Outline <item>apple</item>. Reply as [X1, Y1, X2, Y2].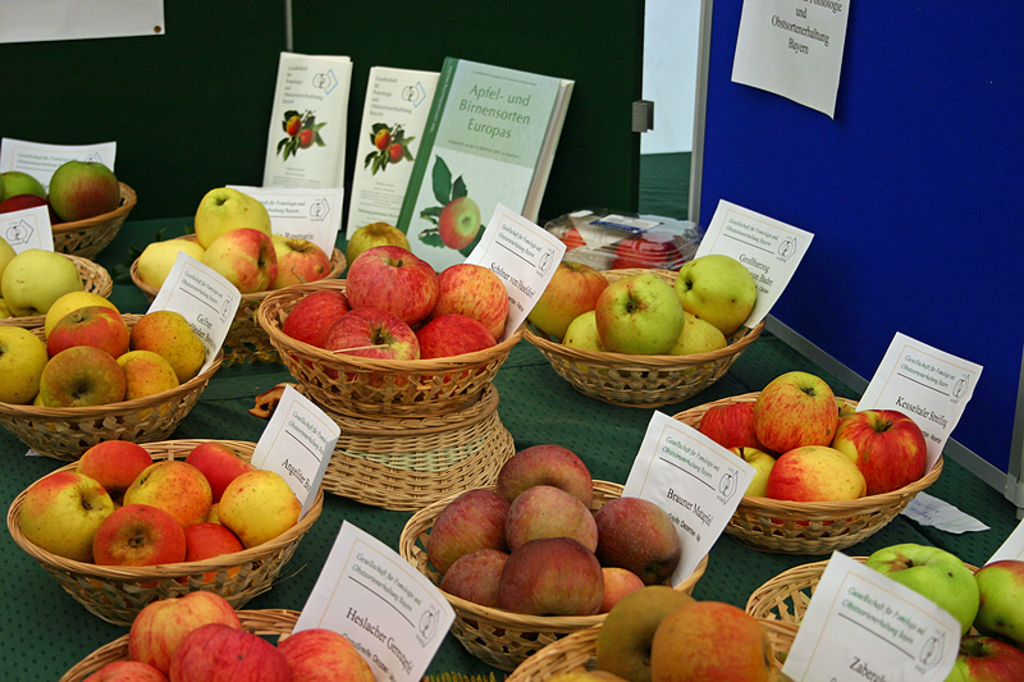
[598, 583, 699, 681].
